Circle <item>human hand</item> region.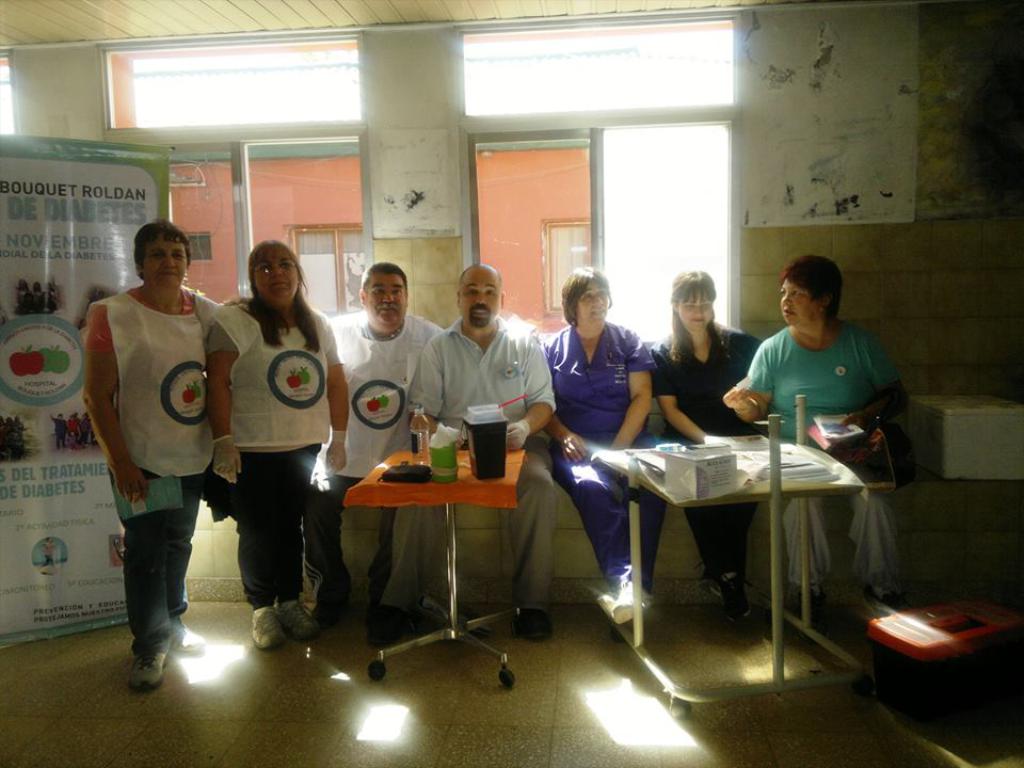
Region: <bbox>837, 414, 879, 442</bbox>.
